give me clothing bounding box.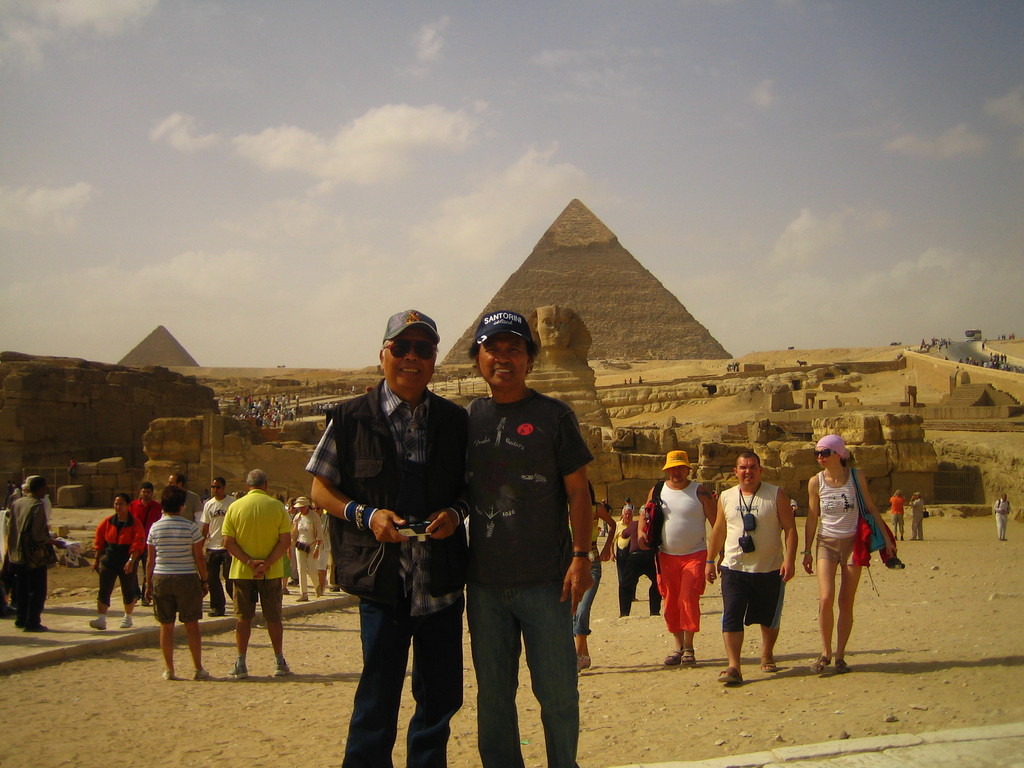
<box>467,392,592,767</box>.
